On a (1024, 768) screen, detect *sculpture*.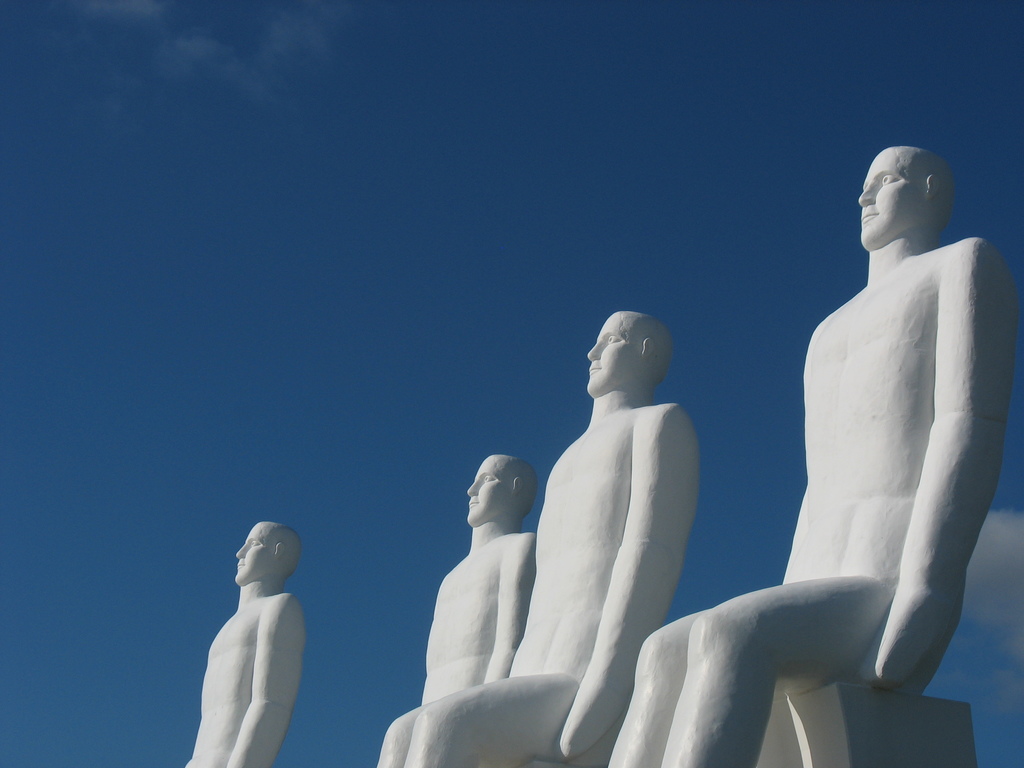
rect(184, 516, 308, 767).
